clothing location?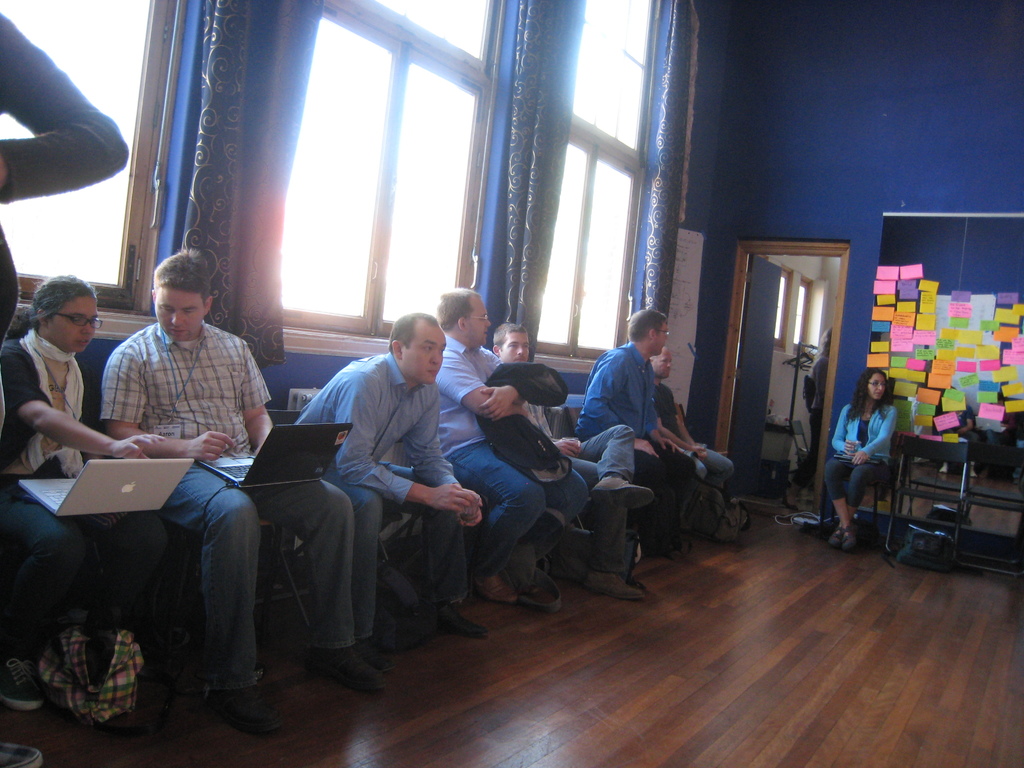
650 382 733 521
